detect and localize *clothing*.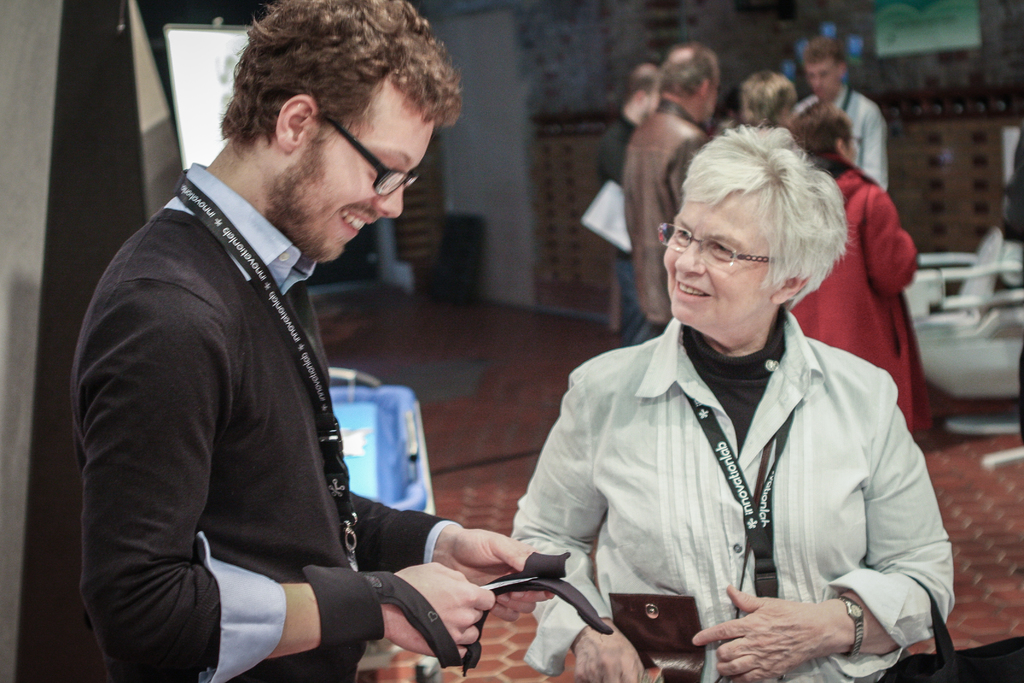
Localized at [74, 166, 458, 682].
